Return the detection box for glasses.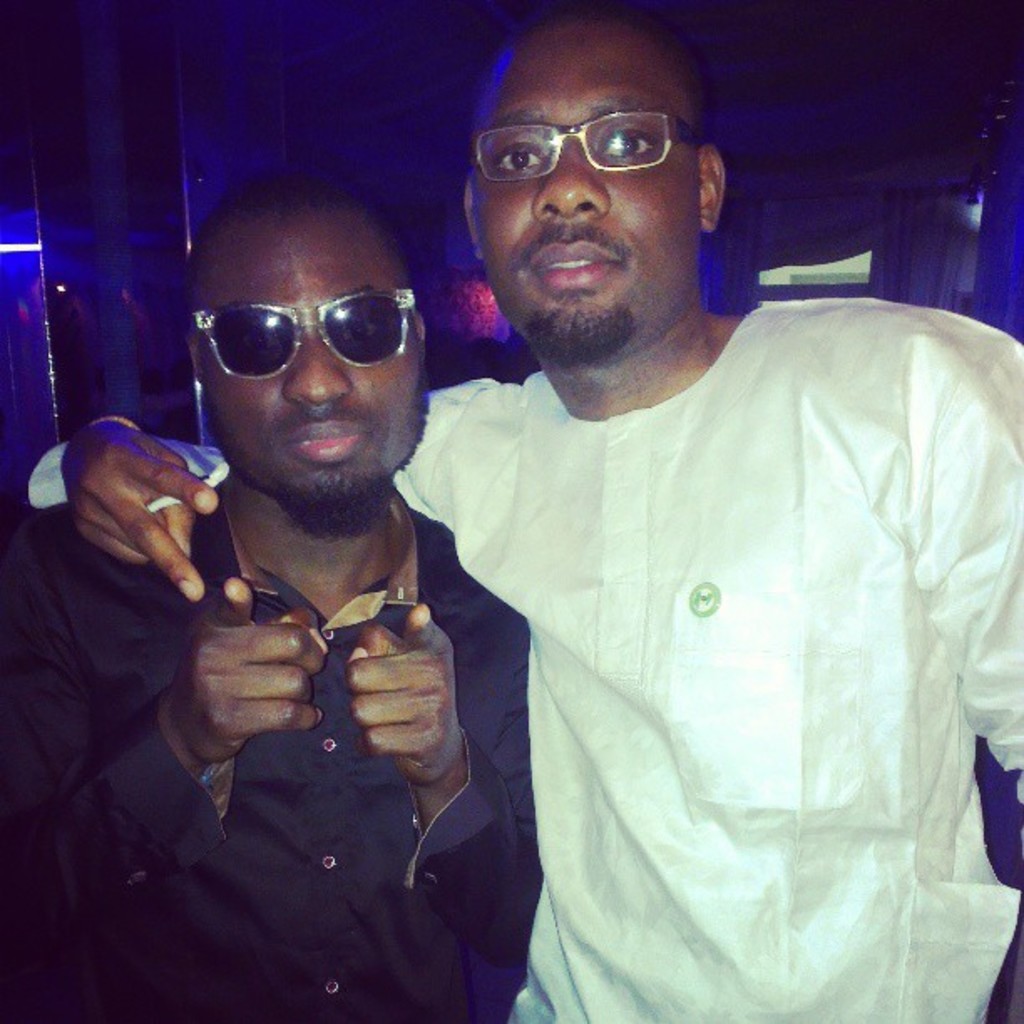
left=474, top=112, right=708, bottom=184.
